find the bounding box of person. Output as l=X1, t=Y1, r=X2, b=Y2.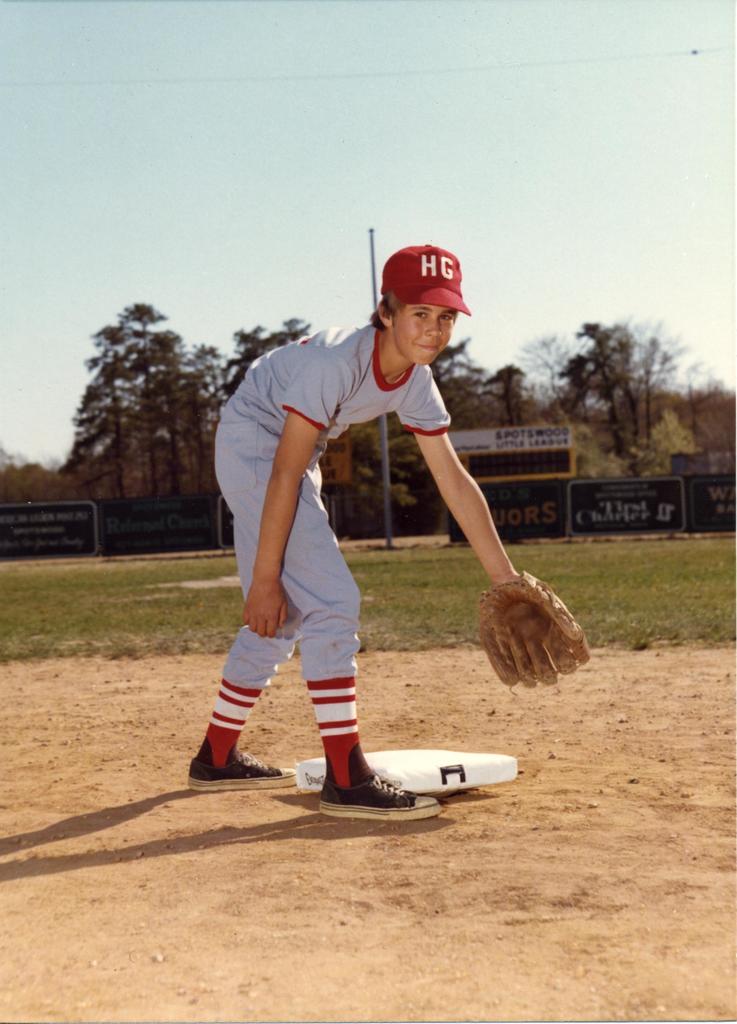
l=182, t=274, r=541, b=817.
